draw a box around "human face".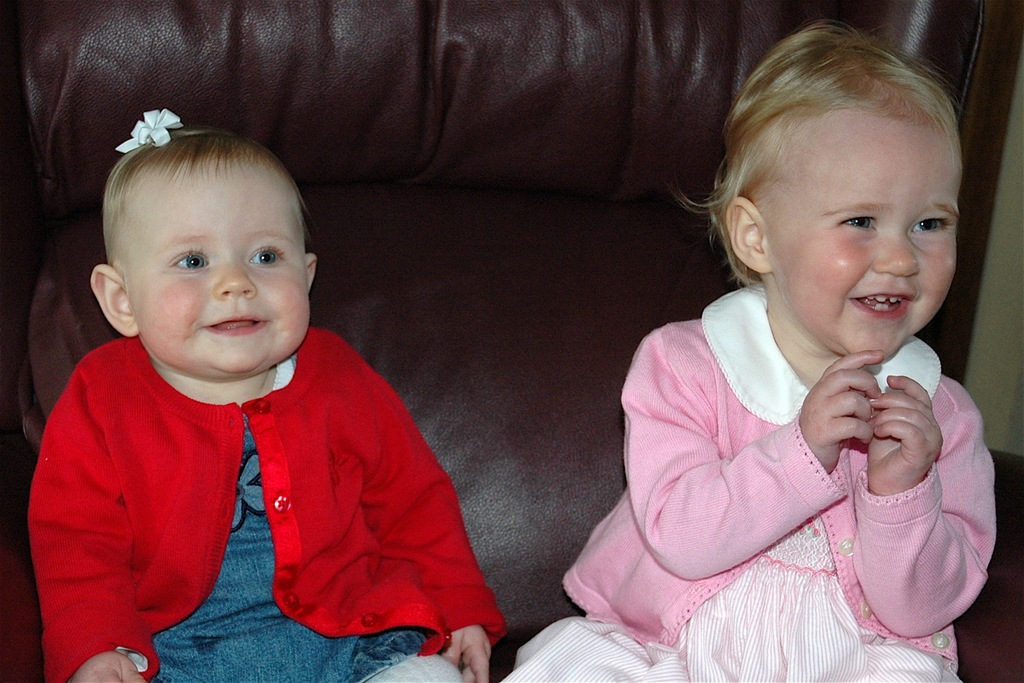
Rect(767, 117, 956, 355).
